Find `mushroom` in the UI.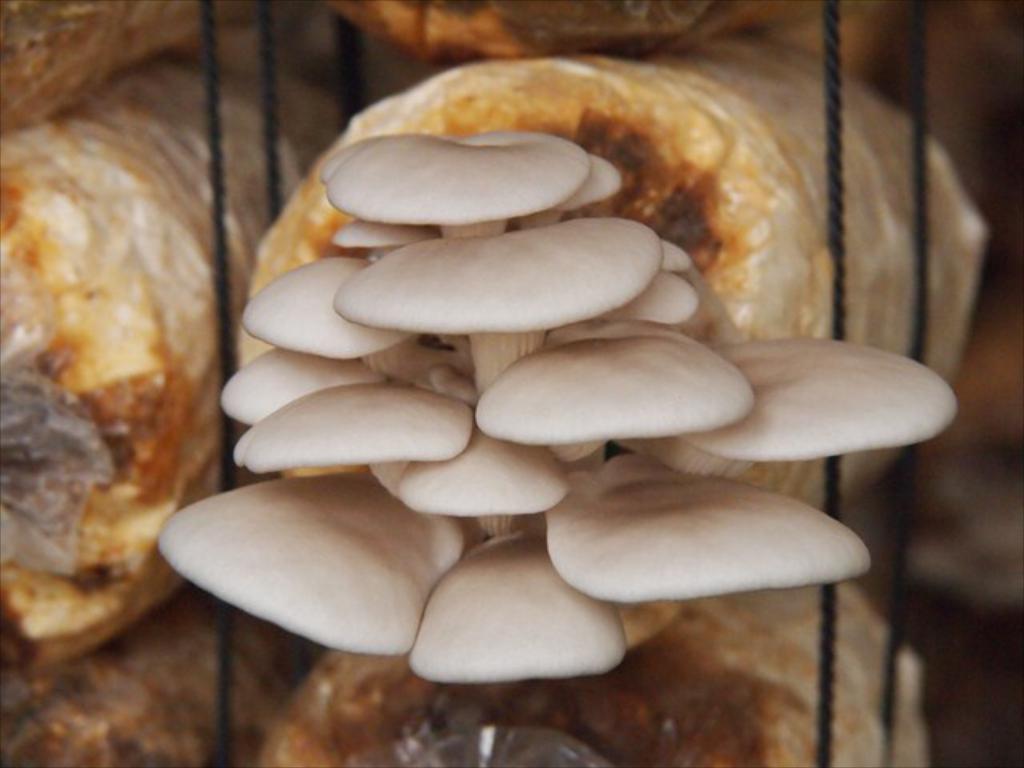
UI element at left=546, top=157, right=632, bottom=234.
